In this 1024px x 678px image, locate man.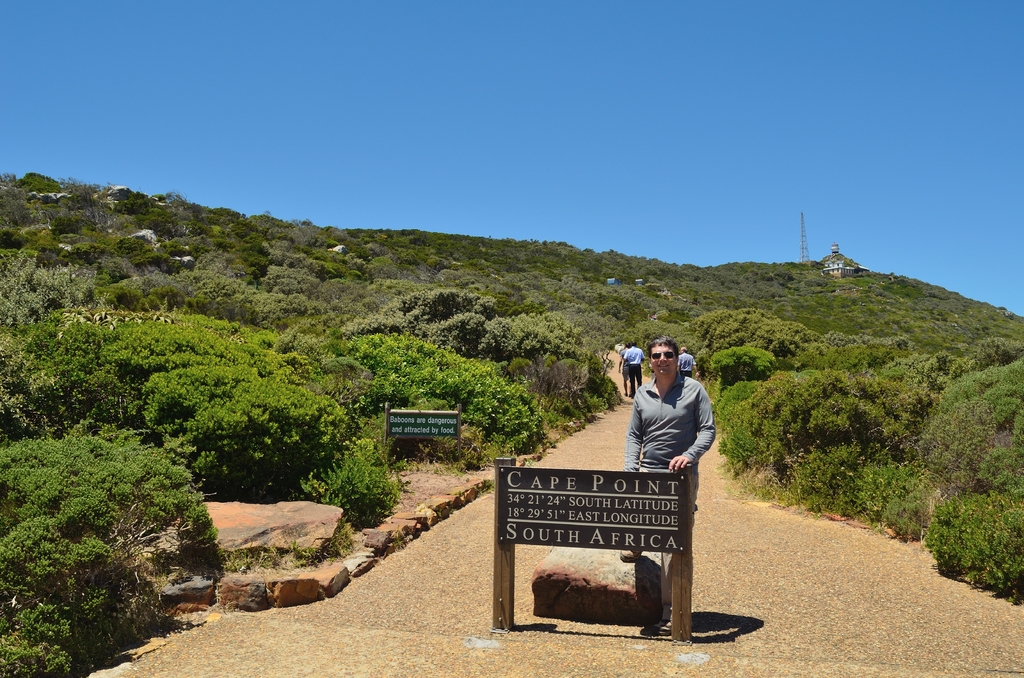
Bounding box: (675, 346, 701, 380).
